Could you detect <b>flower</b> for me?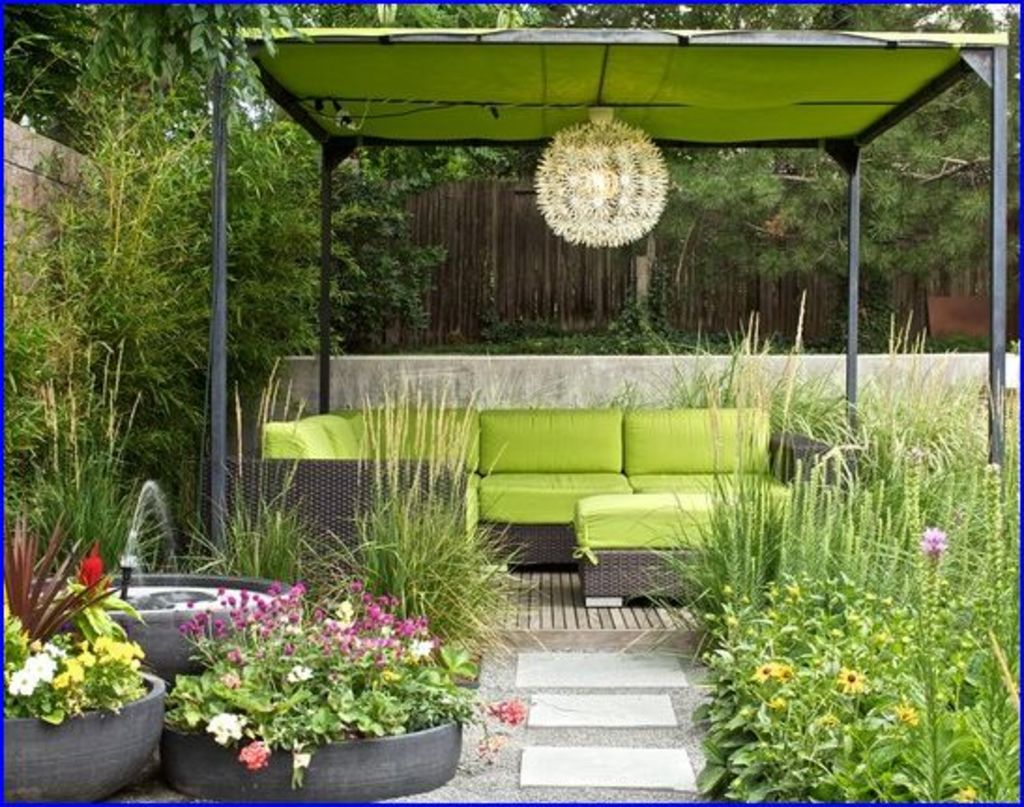
Detection result: bbox=(833, 663, 867, 693).
